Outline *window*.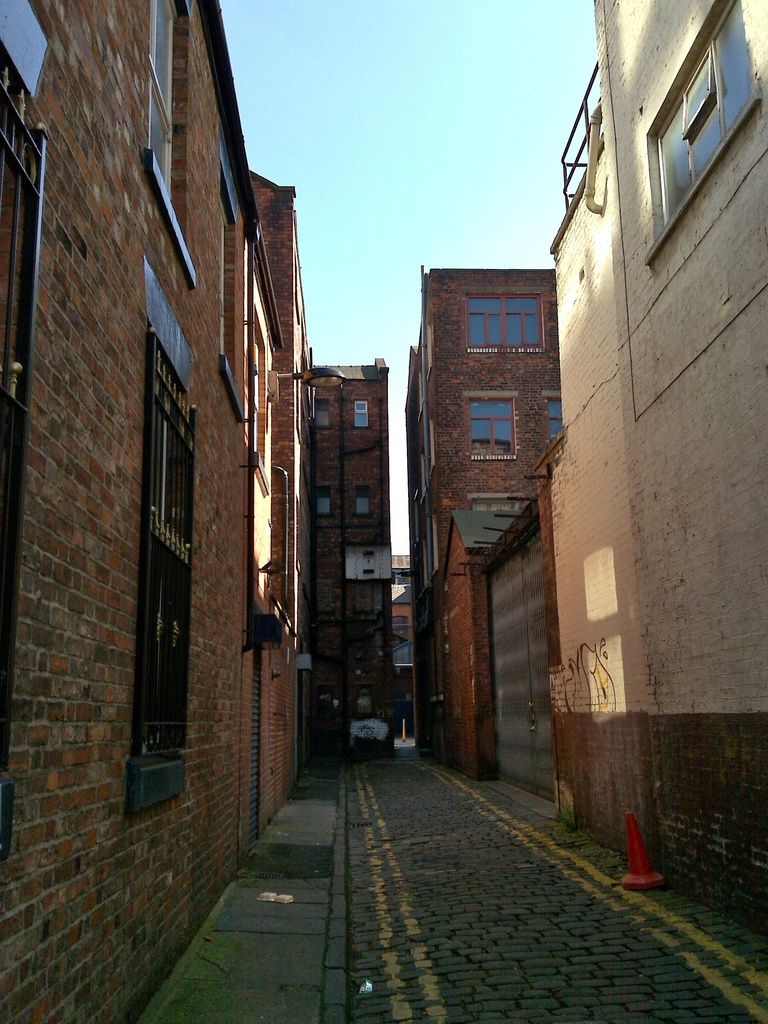
Outline: x1=536, y1=395, x2=564, y2=439.
